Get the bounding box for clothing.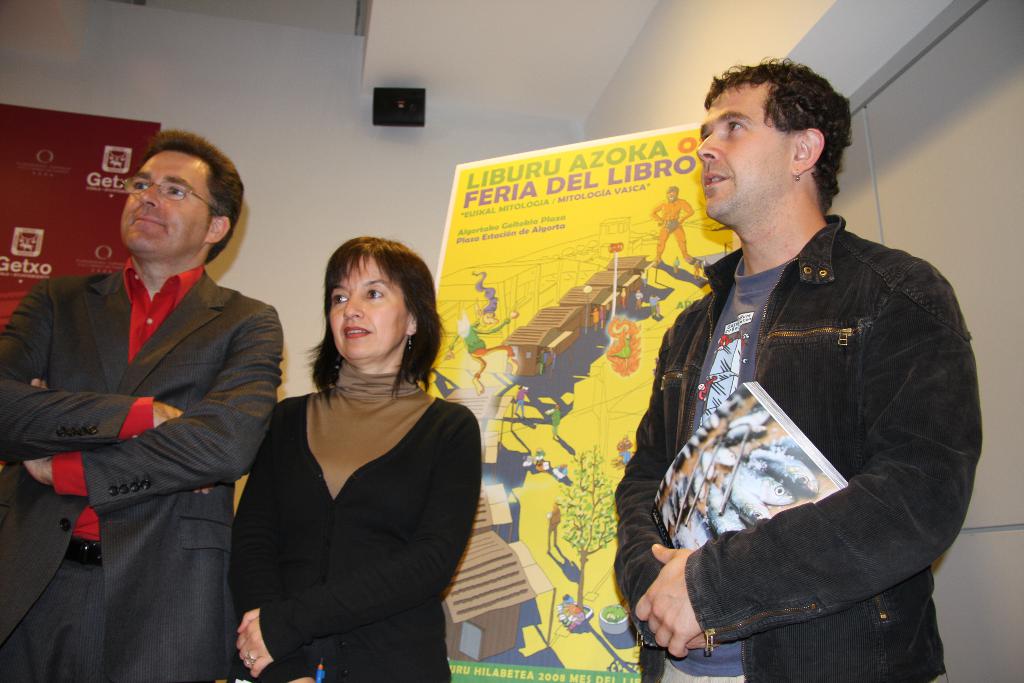
BBox(613, 213, 986, 682).
